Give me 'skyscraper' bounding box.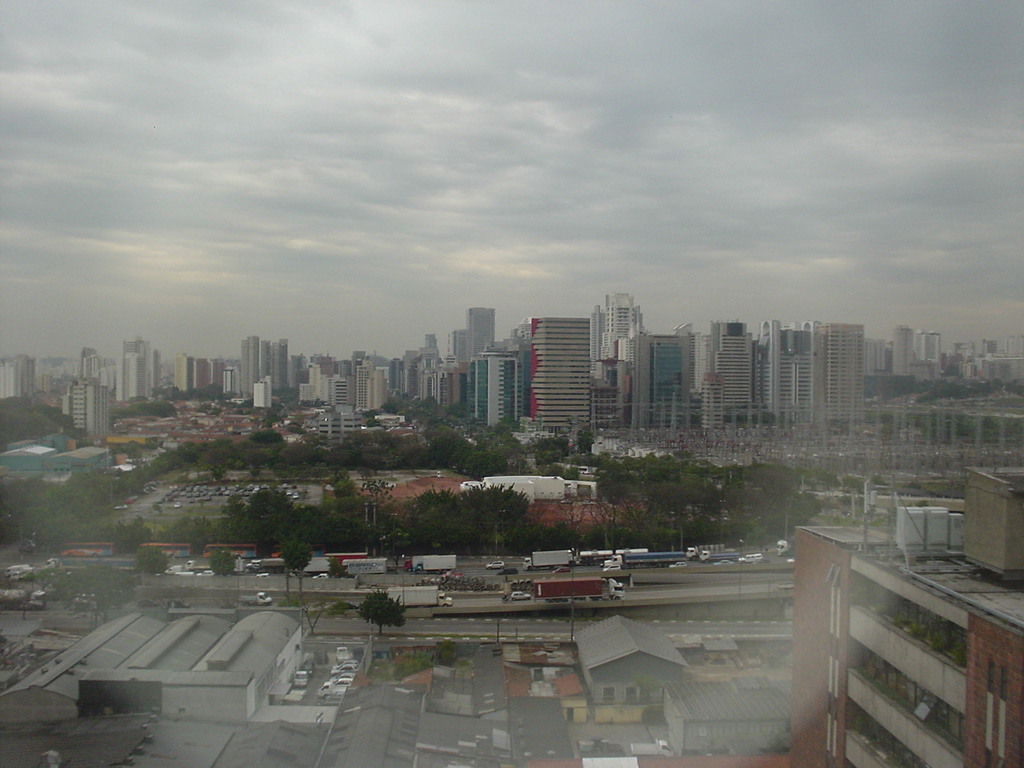
bbox=[0, 355, 34, 410].
